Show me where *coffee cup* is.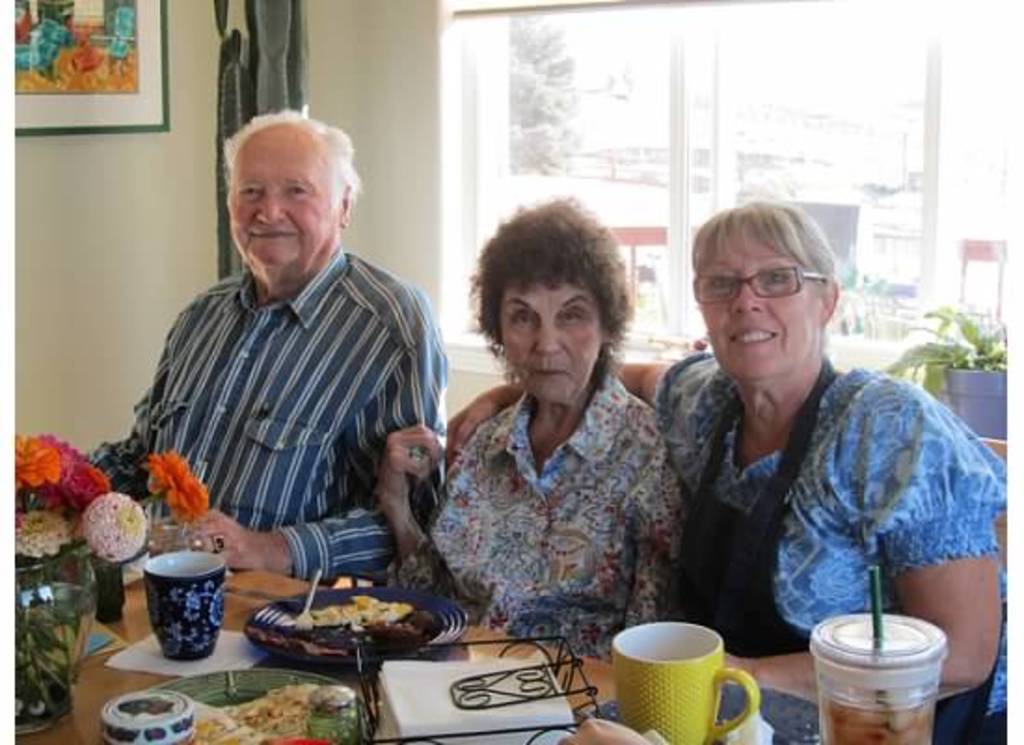
*coffee cup* is at crop(611, 624, 761, 743).
